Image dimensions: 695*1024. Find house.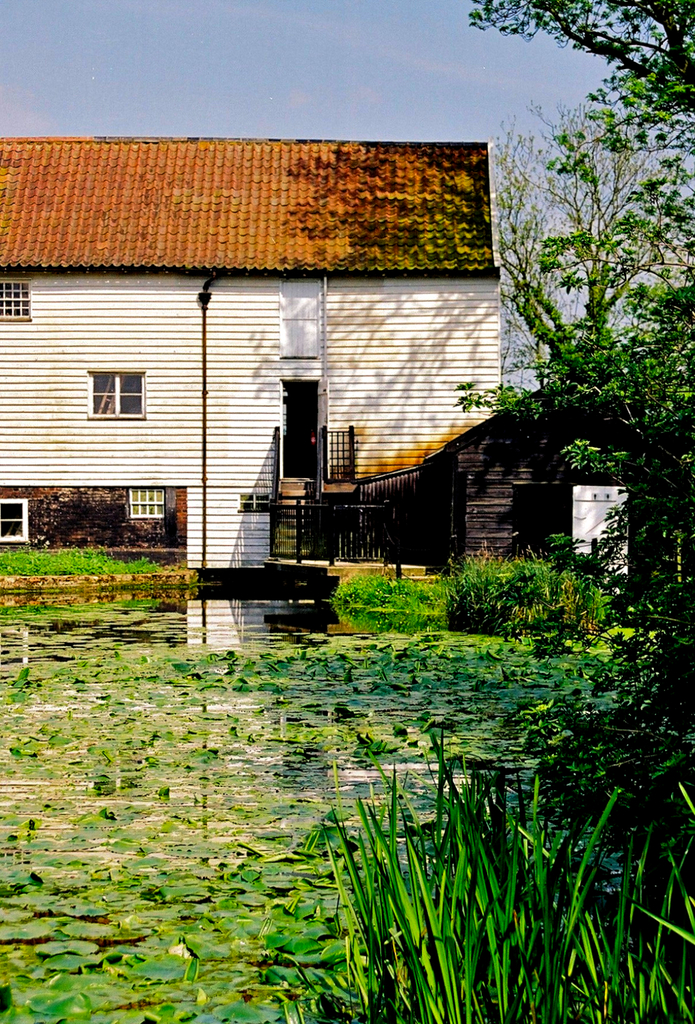
{"x1": 0, "y1": 132, "x2": 505, "y2": 570}.
